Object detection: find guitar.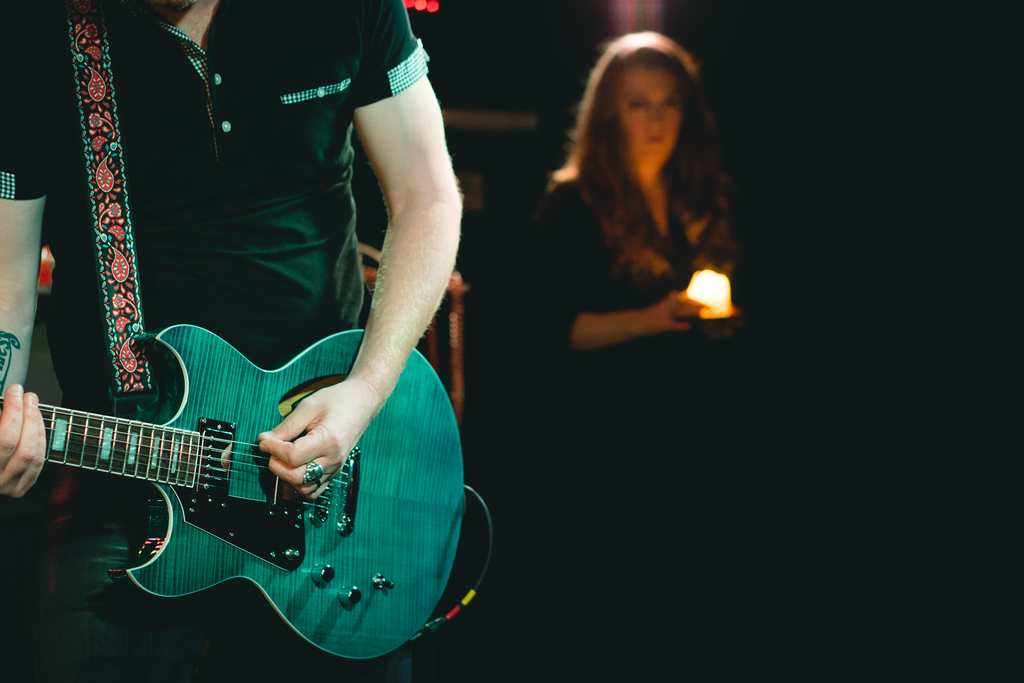
{"x1": 0, "y1": 317, "x2": 488, "y2": 666}.
